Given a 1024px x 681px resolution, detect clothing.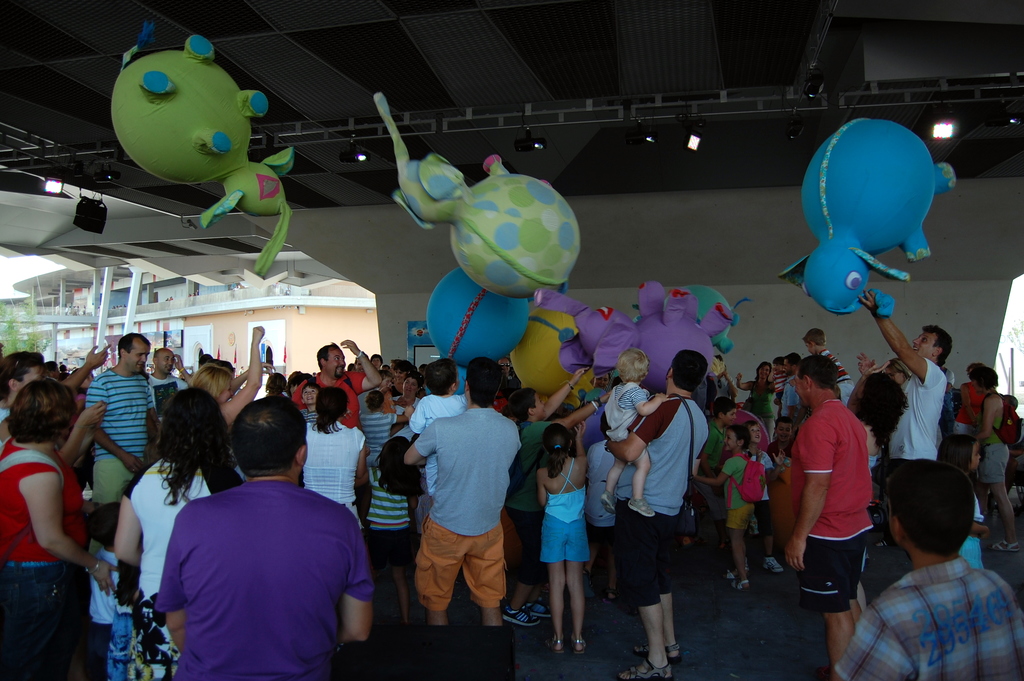
x1=737 y1=377 x2=767 y2=430.
